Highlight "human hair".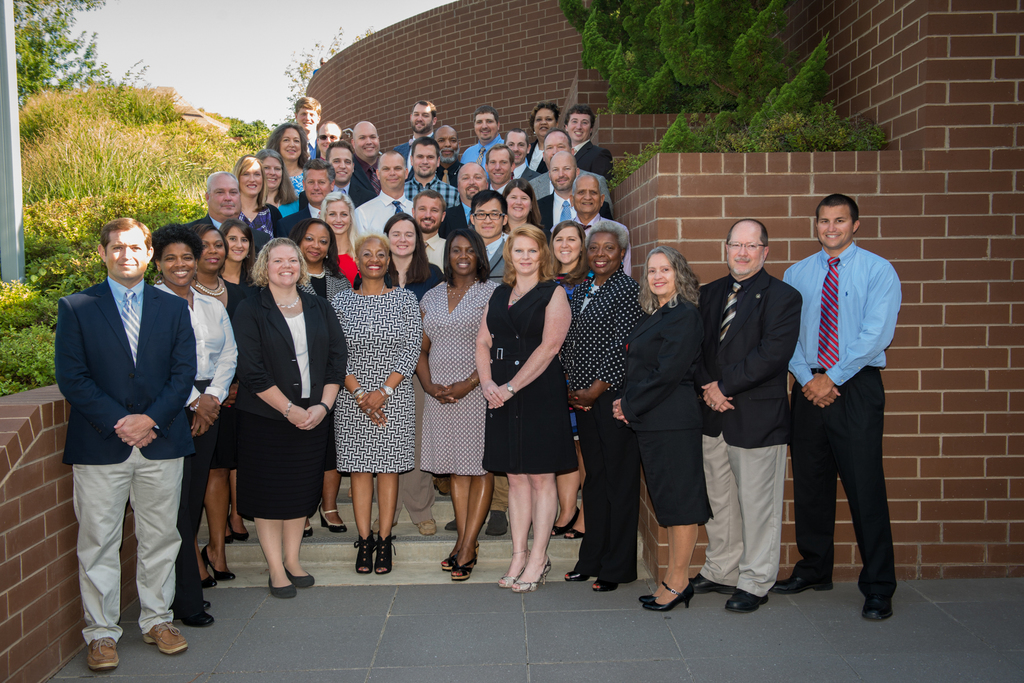
Highlighted region: <bbox>440, 227, 492, 288</bbox>.
